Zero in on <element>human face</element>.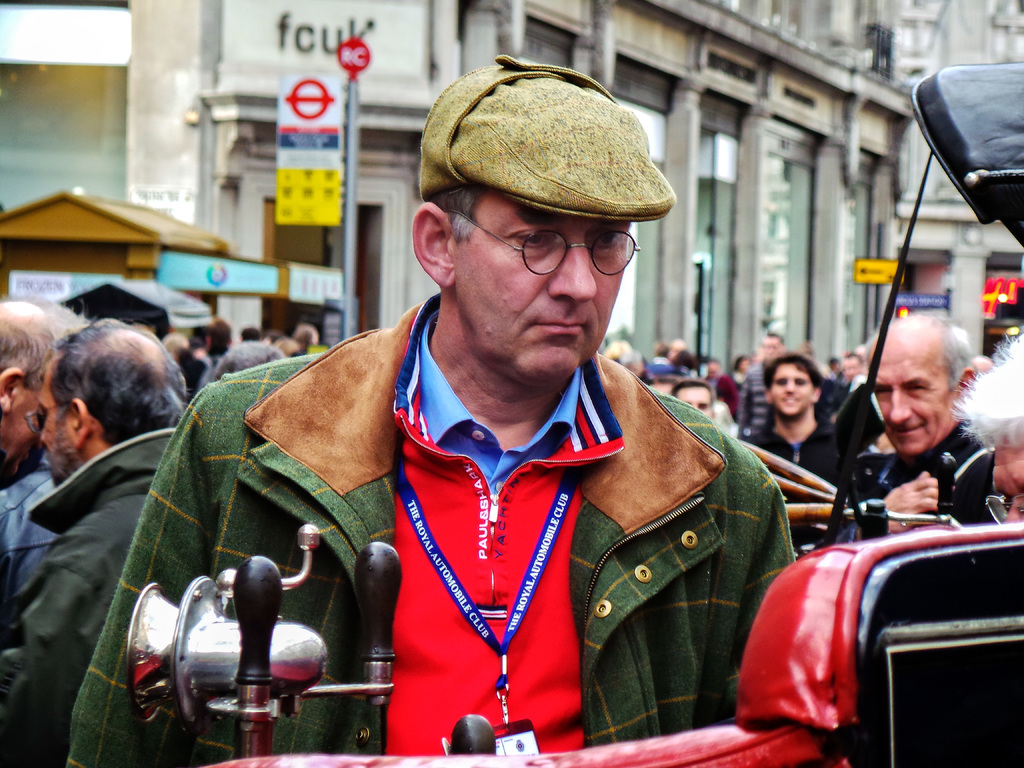
Zeroed in: bbox=[769, 362, 810, 417].
